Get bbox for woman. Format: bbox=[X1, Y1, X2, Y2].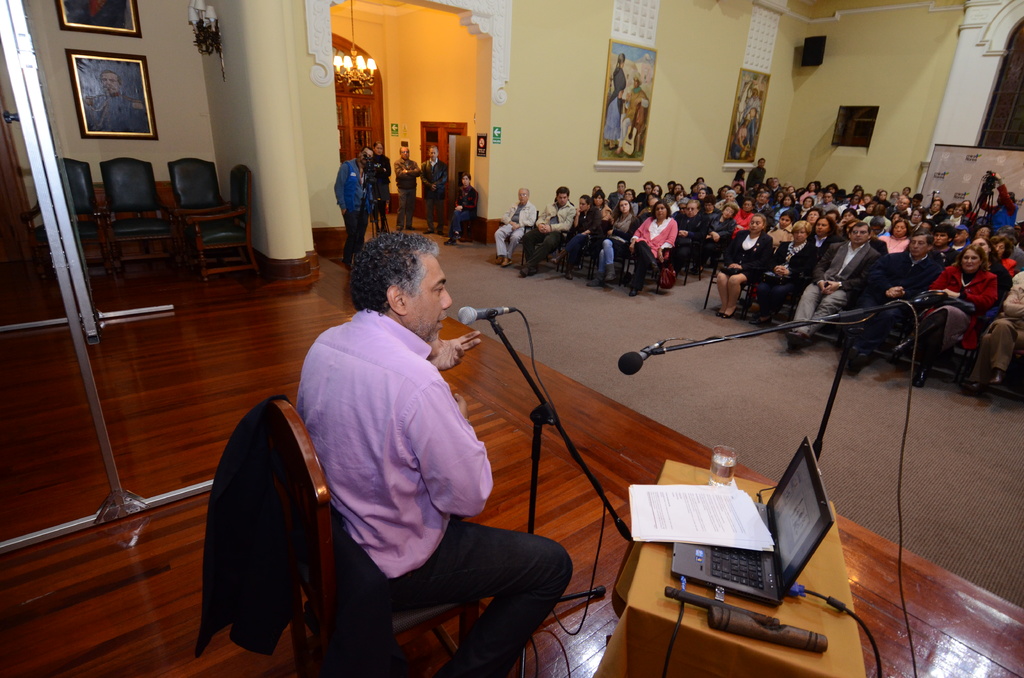
bbox=[555, 191, 609, 281].
